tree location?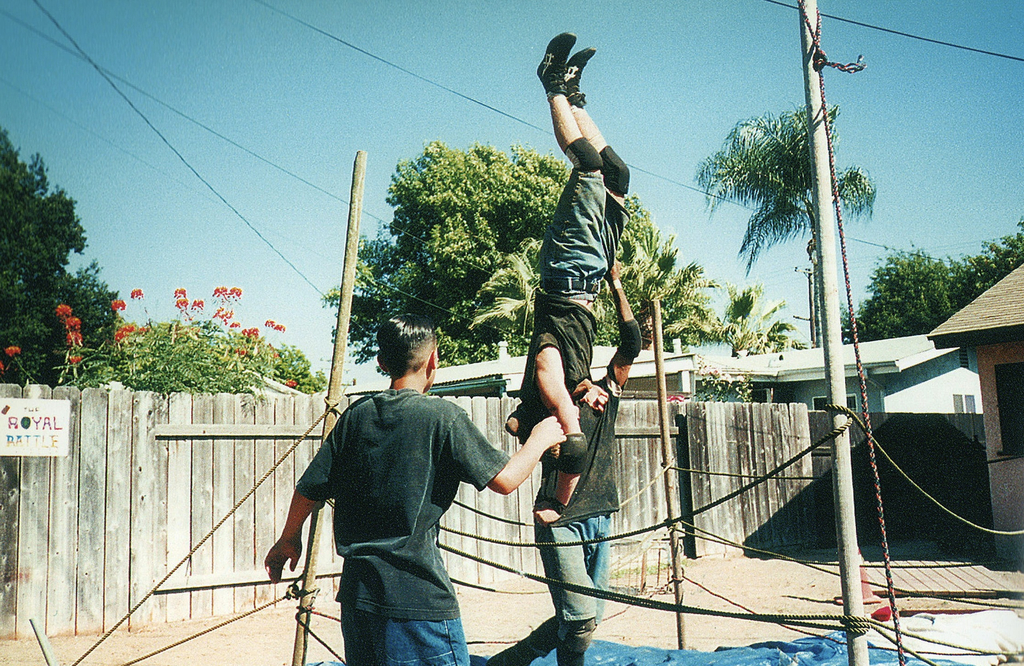
[x1=692, y1=100, x2=876, y2=348]
